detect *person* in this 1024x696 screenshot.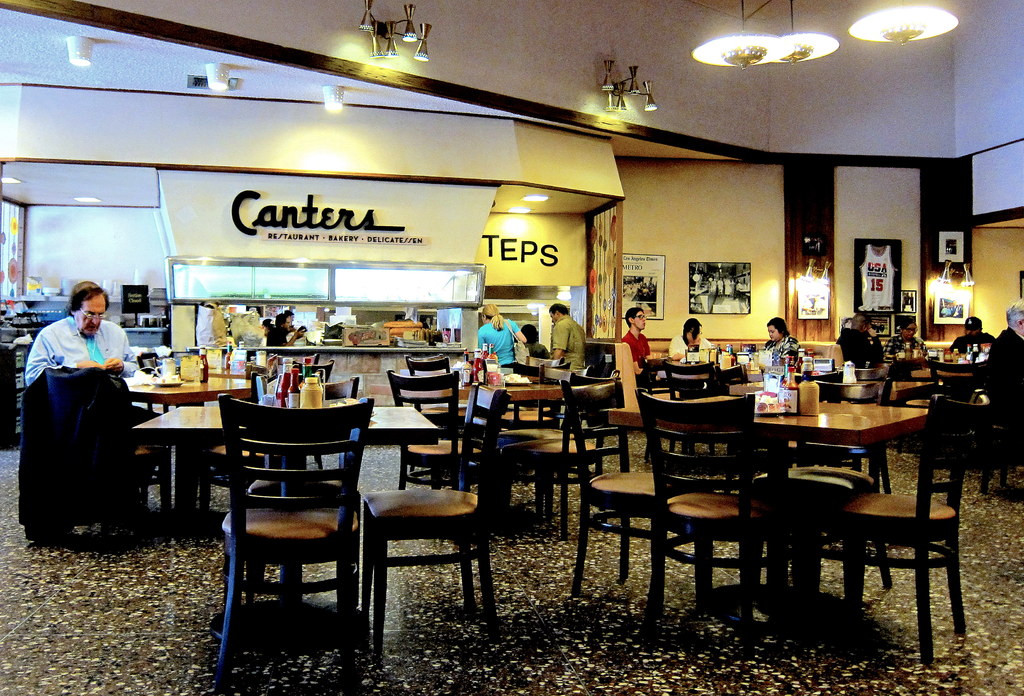
Detection: BBox(529, 327, 543, 355).
